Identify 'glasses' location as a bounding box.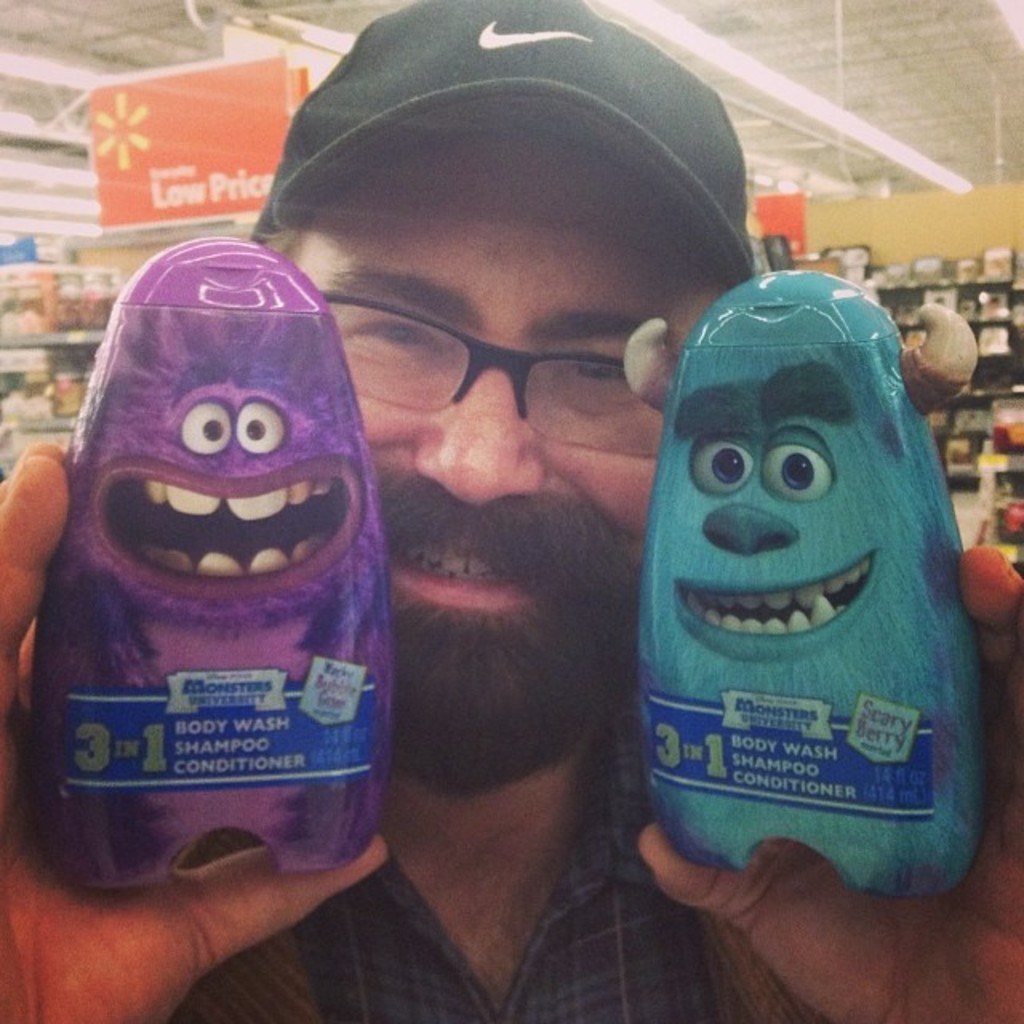
(x1=317, y1=288, x2=670, y2=462).
